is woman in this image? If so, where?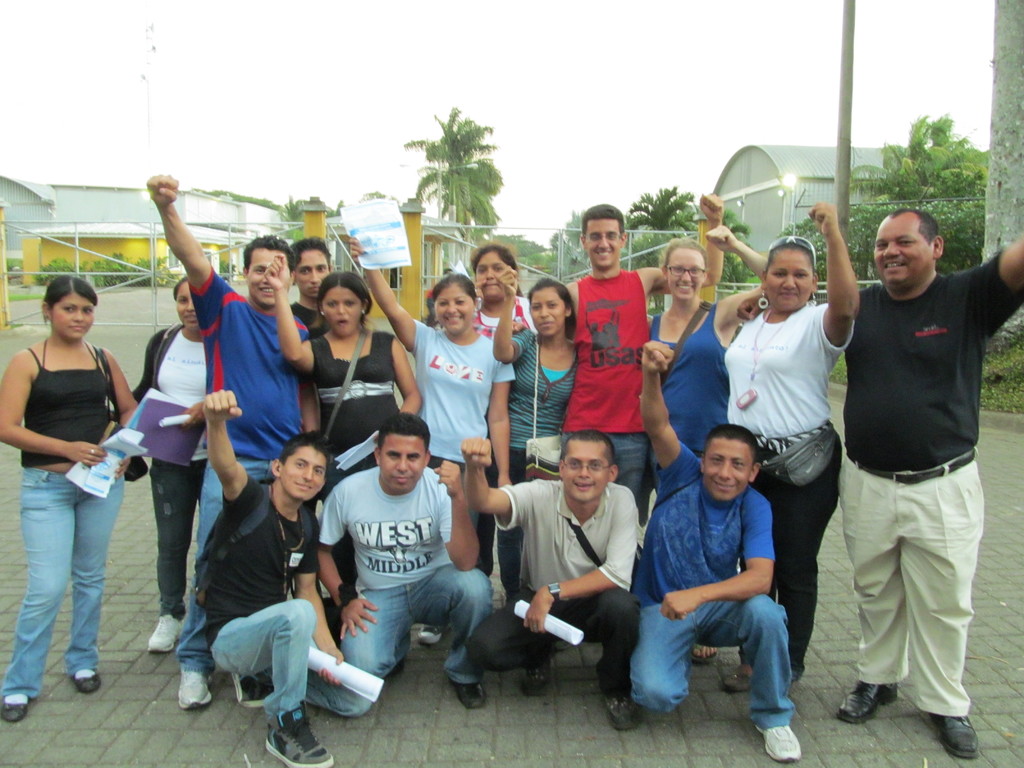
Yes, at bbox=(713, 206, 861, 705).
